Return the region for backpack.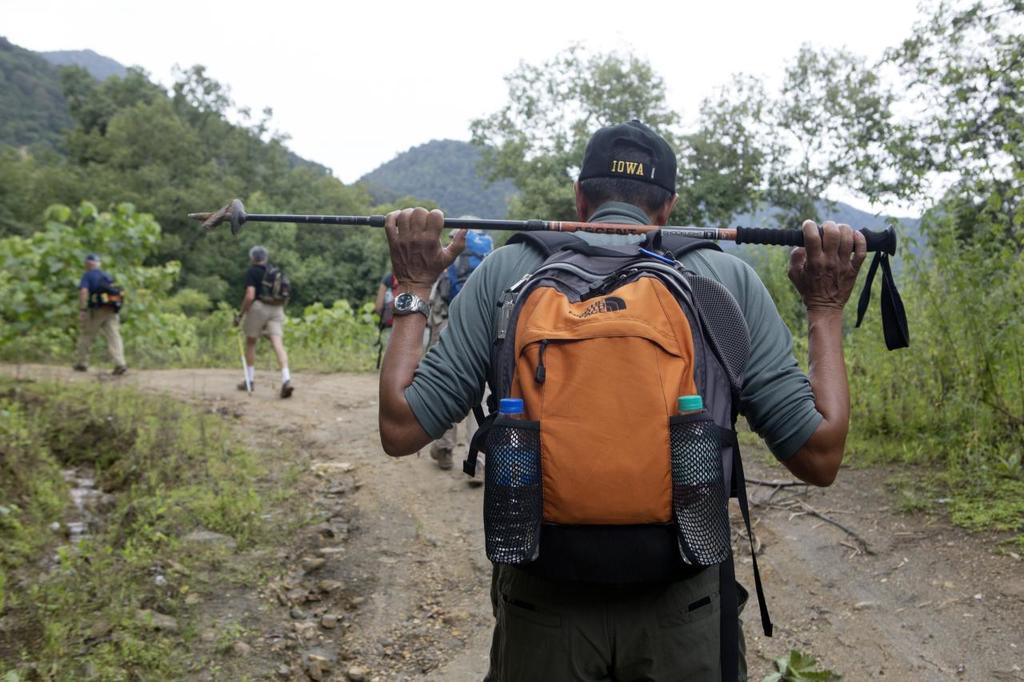
l=91, t=271, r=126, b=312.
